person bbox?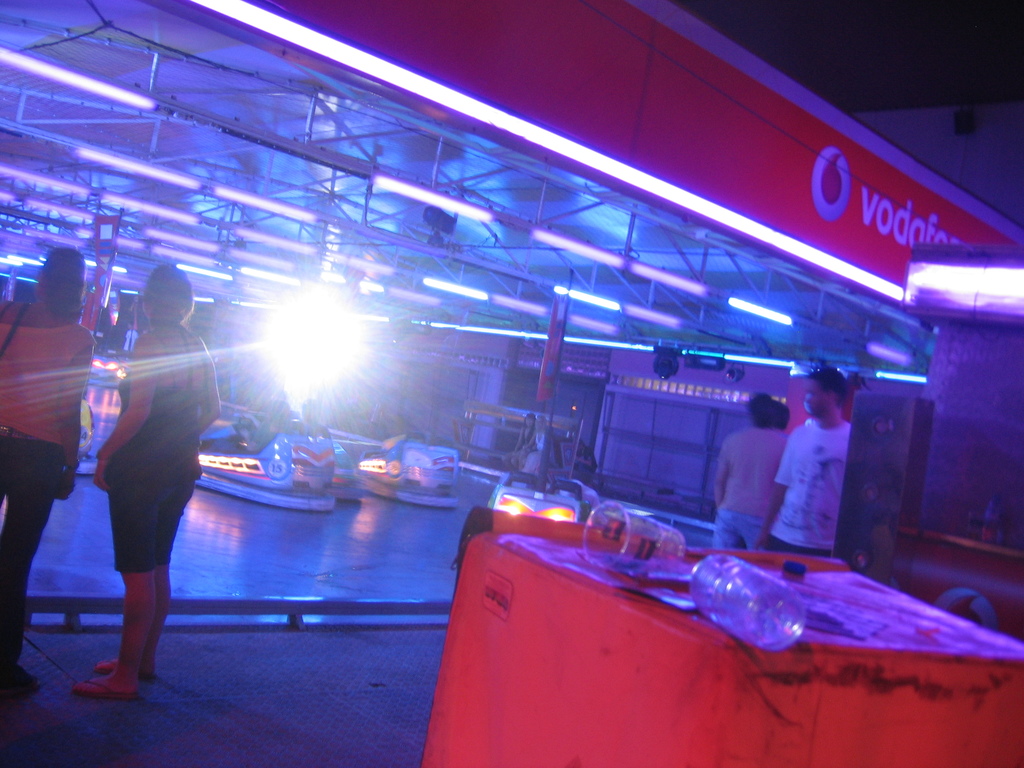
(x1=0, y1=244, x2=104, y2=691)
